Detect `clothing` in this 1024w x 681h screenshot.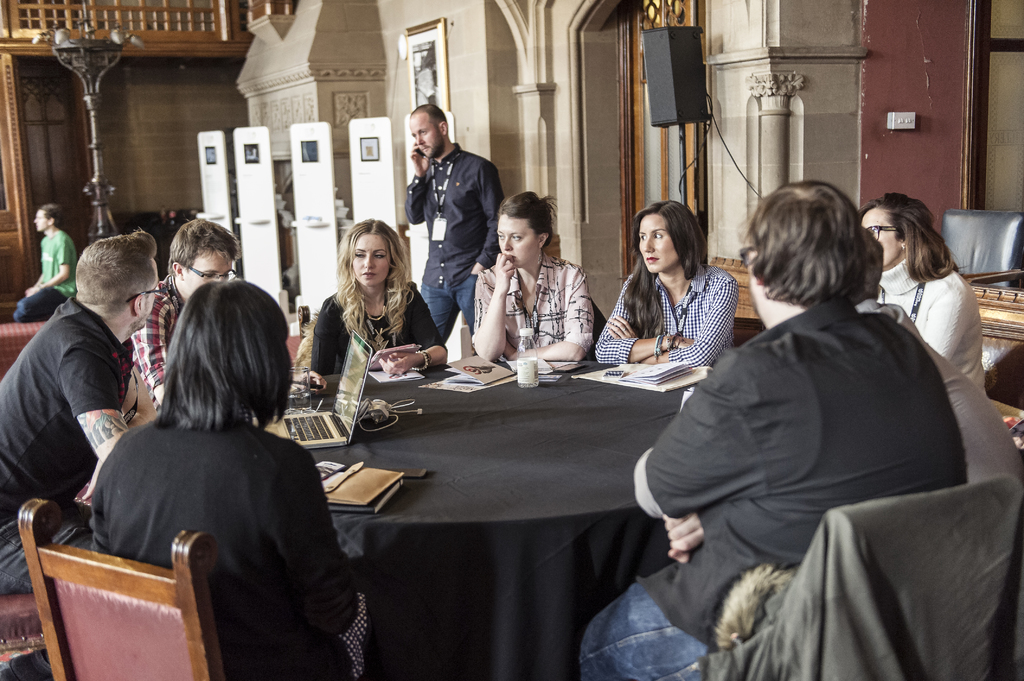
Detection: left=302, top=275, right=444, bottom=397.
